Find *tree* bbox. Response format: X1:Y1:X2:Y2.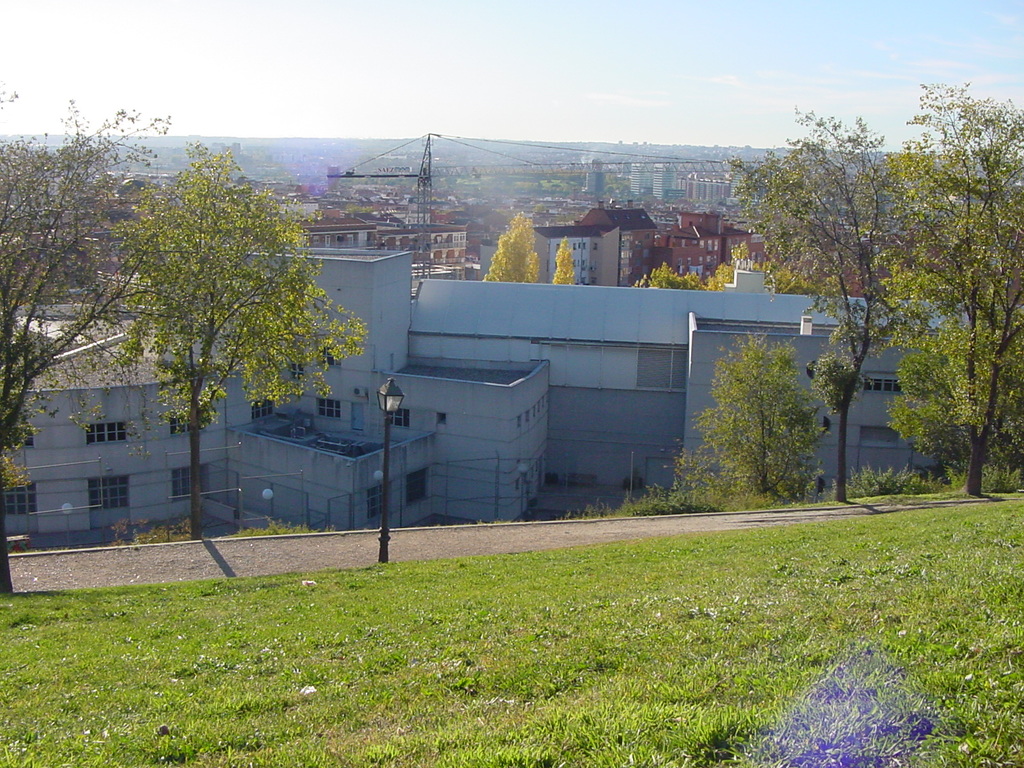
549:233:580:290.
